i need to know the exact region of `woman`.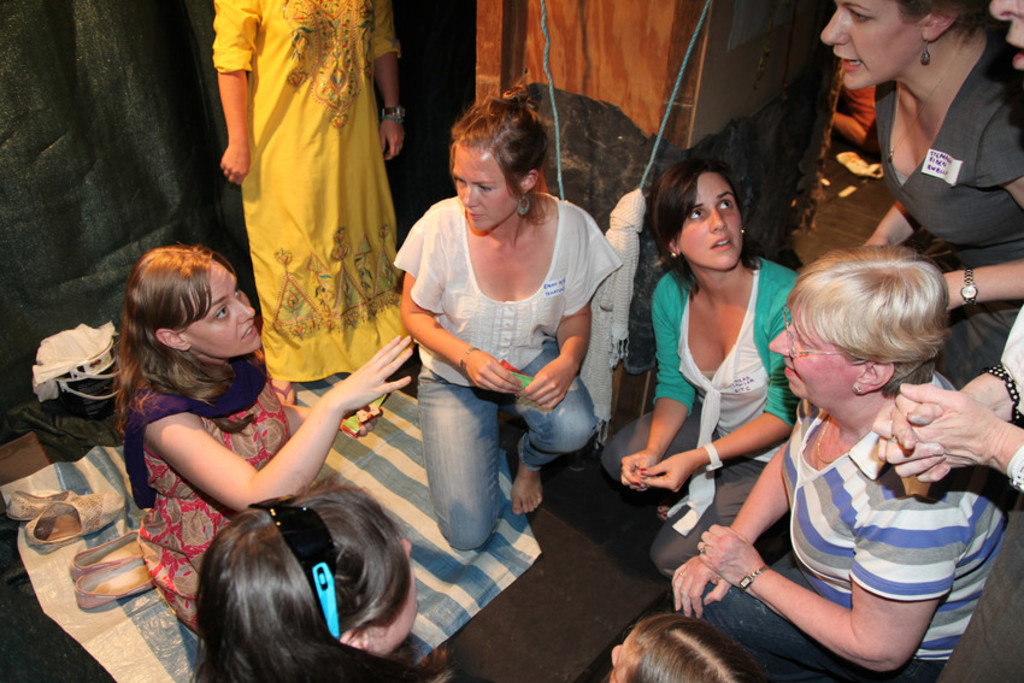
Region: BBox(216, 0, 407, 428).
